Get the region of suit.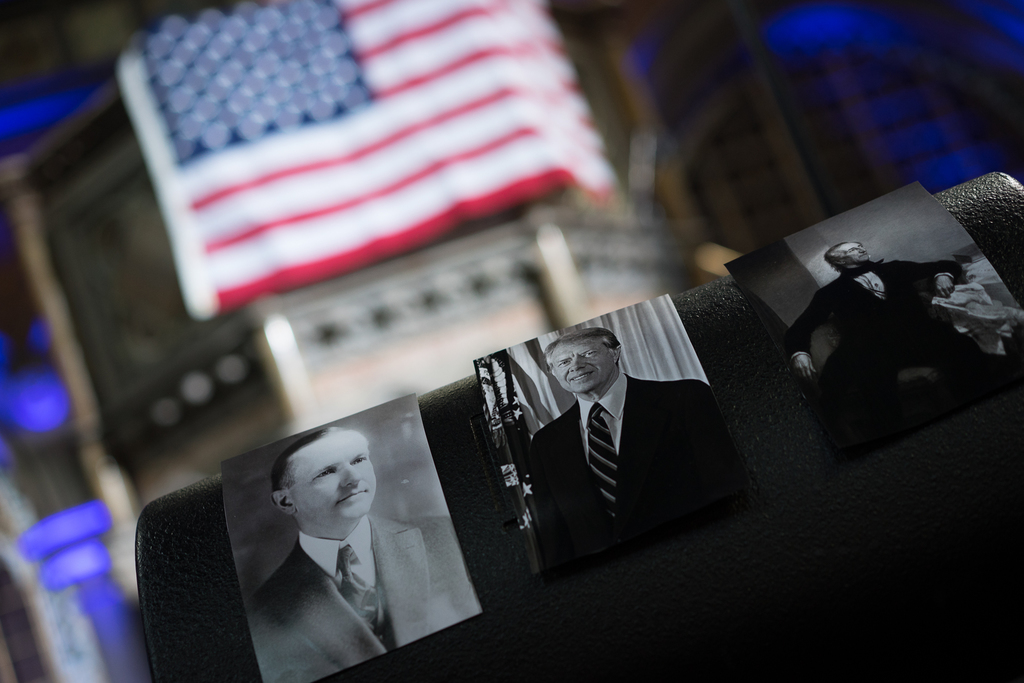
[529, 333, 688, 573].
